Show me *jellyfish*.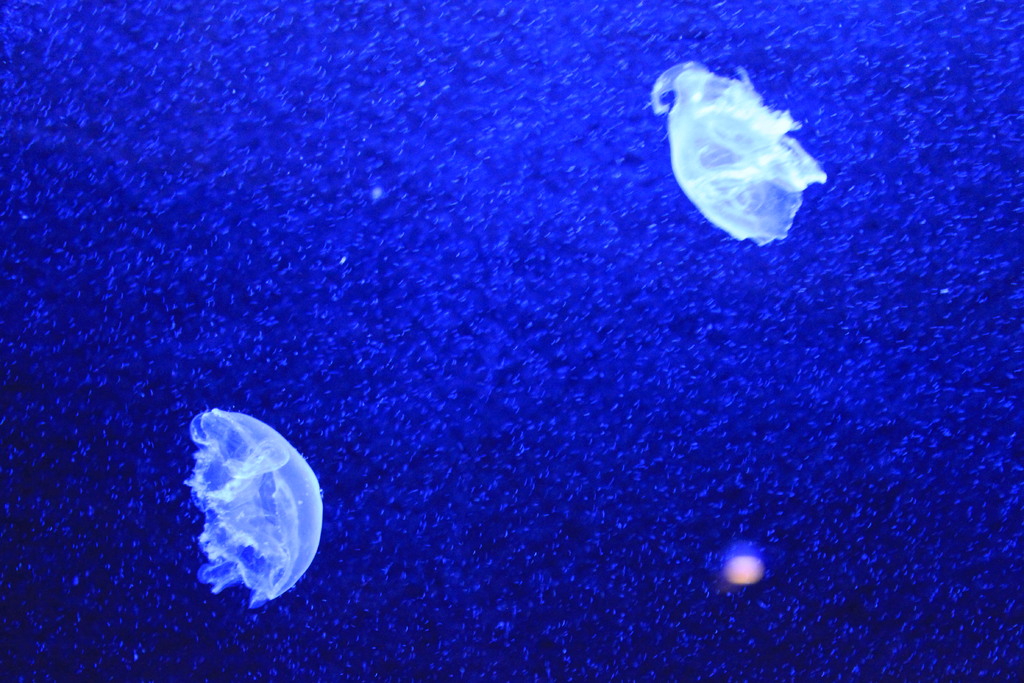
*jellyfish* is here: locate(643, 57, 825, 251).
